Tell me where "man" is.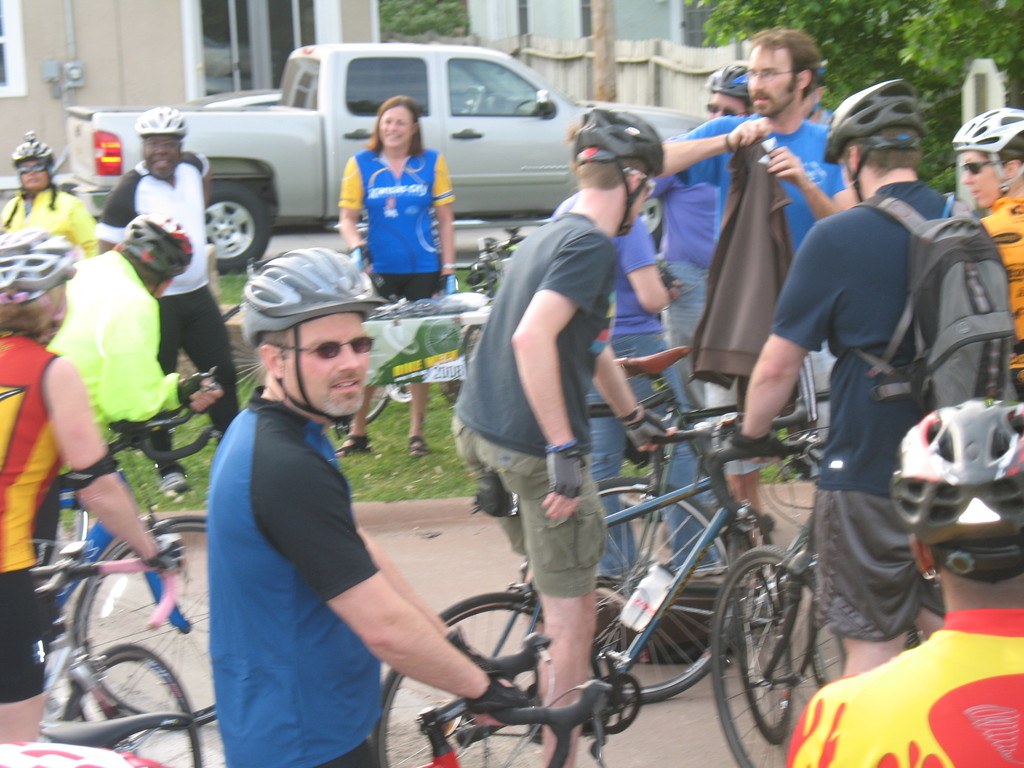
"man" is at bbox(49, 213, 219, 442).
